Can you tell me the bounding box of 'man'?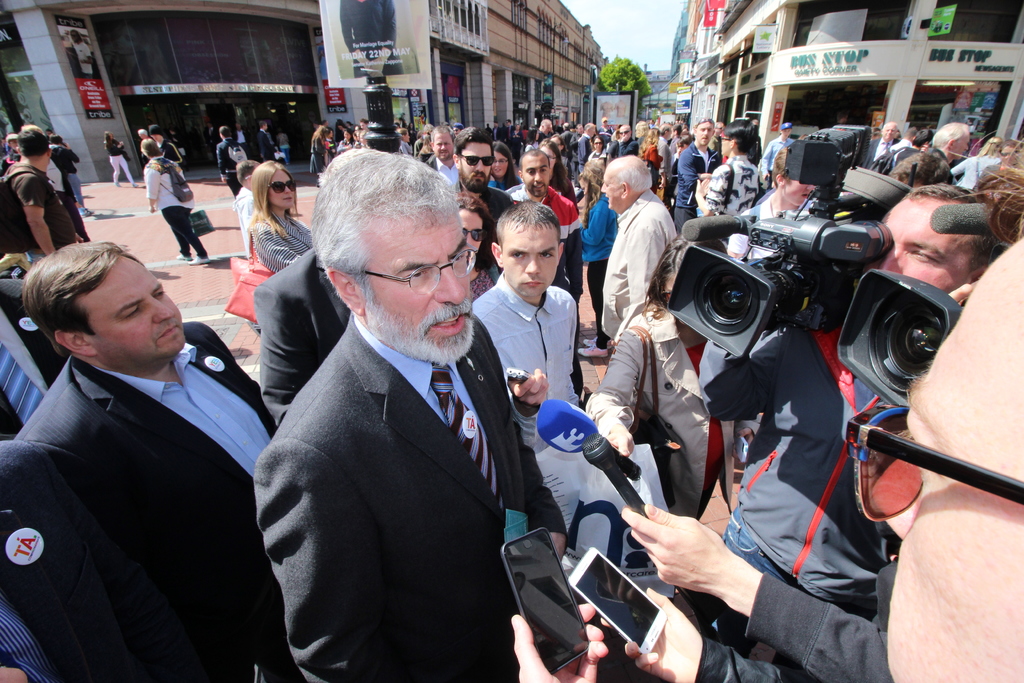
<box>579,121,593,160</box>.
